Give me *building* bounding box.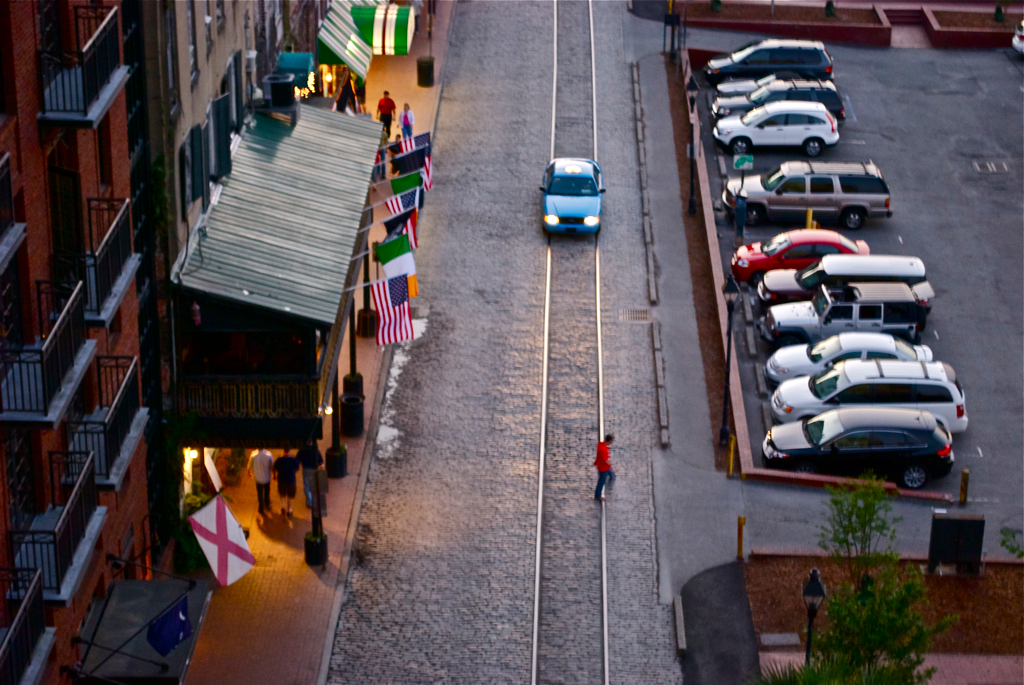
select_region(0, 1, 190, 684).
